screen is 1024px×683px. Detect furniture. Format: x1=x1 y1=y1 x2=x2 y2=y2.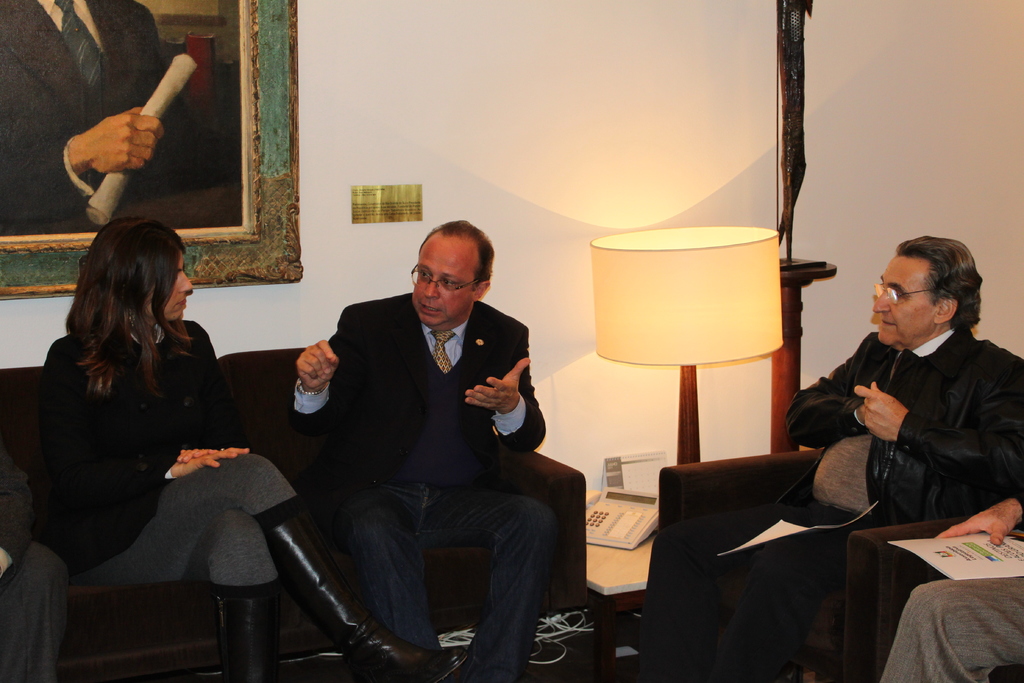
x1=0 y1=349 x2=587 y2=682.
